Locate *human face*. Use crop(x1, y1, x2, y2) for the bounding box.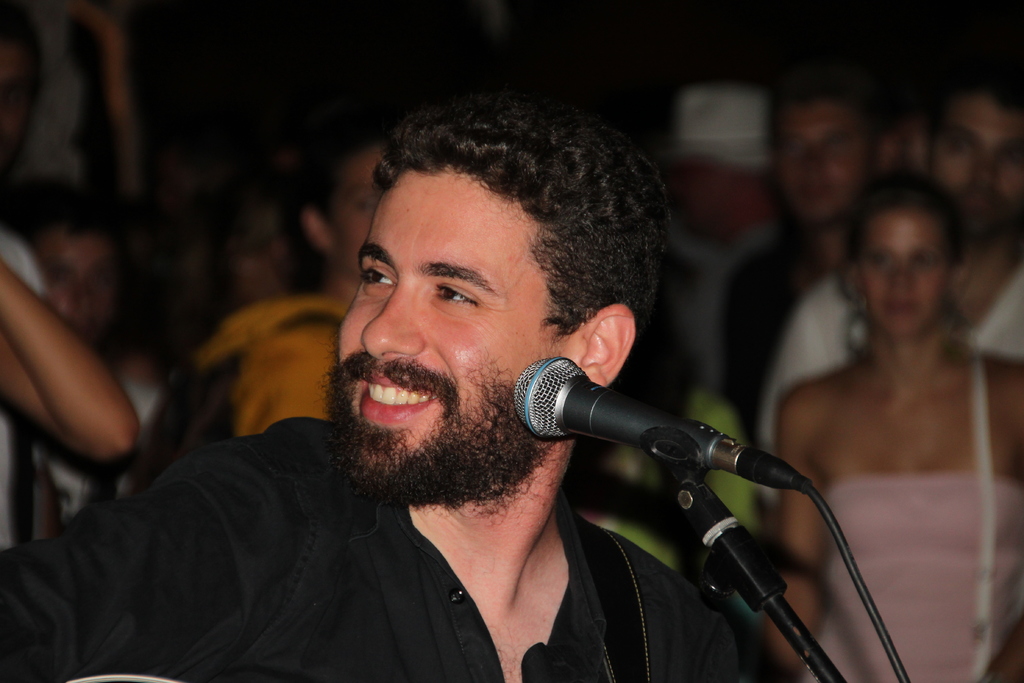
crop(39, 227, 123, 347).
